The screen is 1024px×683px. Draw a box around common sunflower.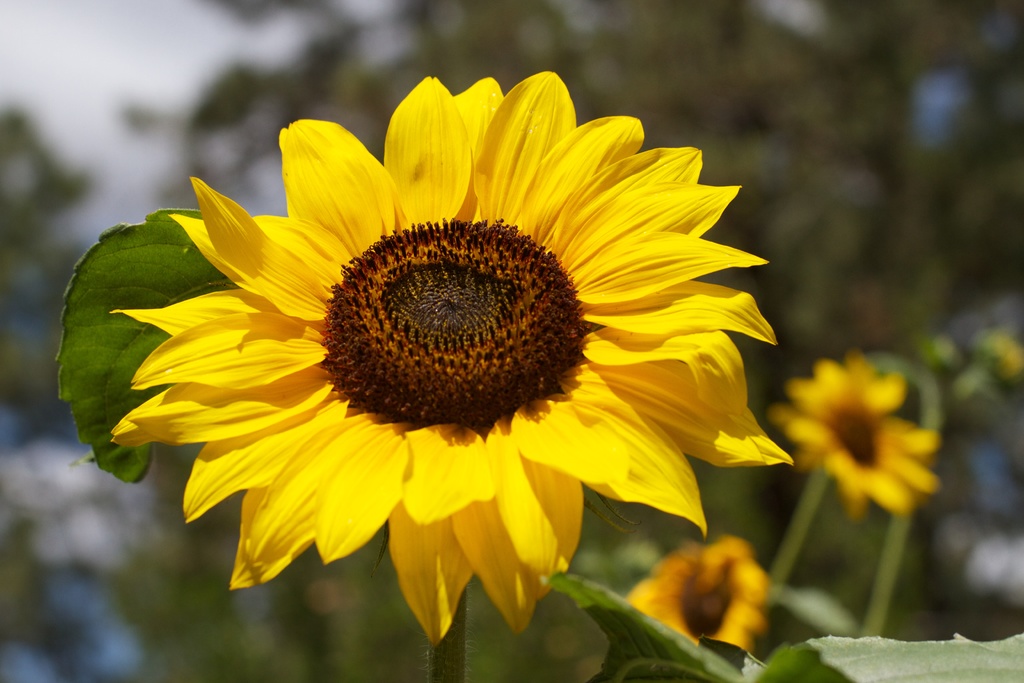
(778, 359, 932, 527).
